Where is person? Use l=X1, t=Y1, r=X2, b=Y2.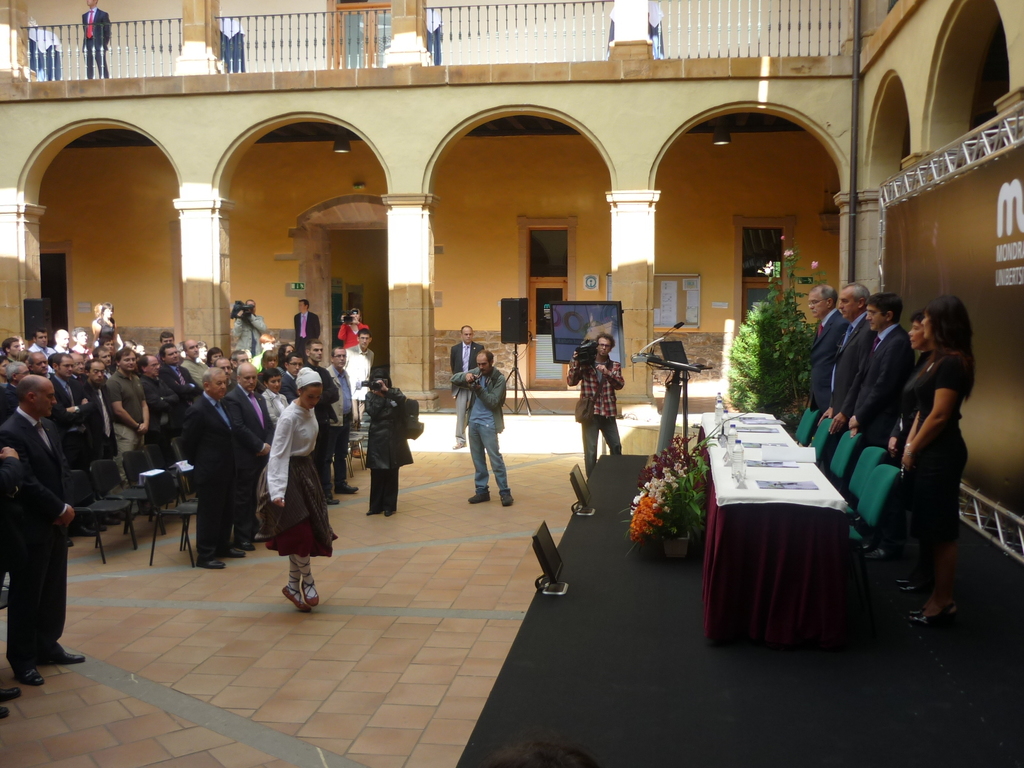
l=82, t=0, r=111, b=79.
